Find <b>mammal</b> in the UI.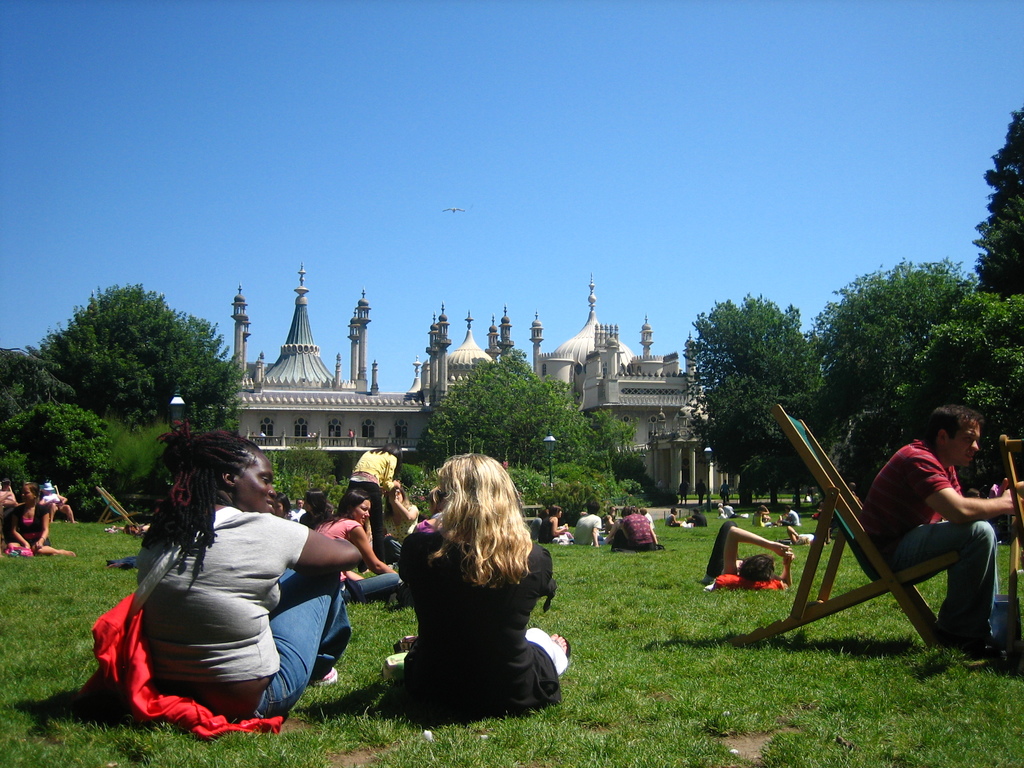
UI element at [x1=719, y1=480, x2=728, y2=502].
